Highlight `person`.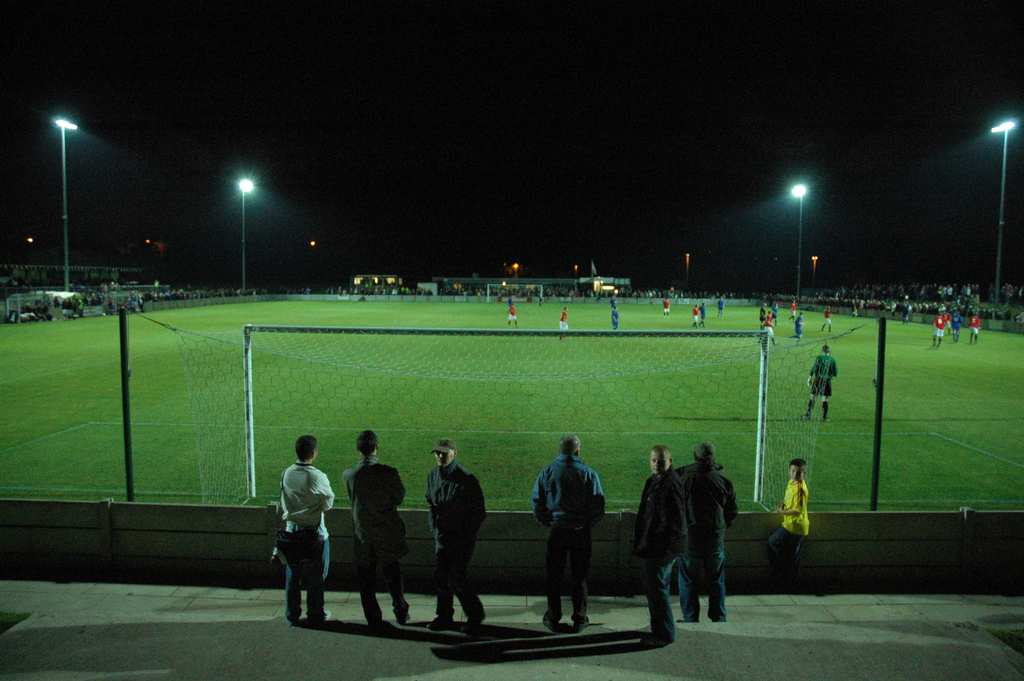
Highlighted region: box(561, 306, 568, 338).
